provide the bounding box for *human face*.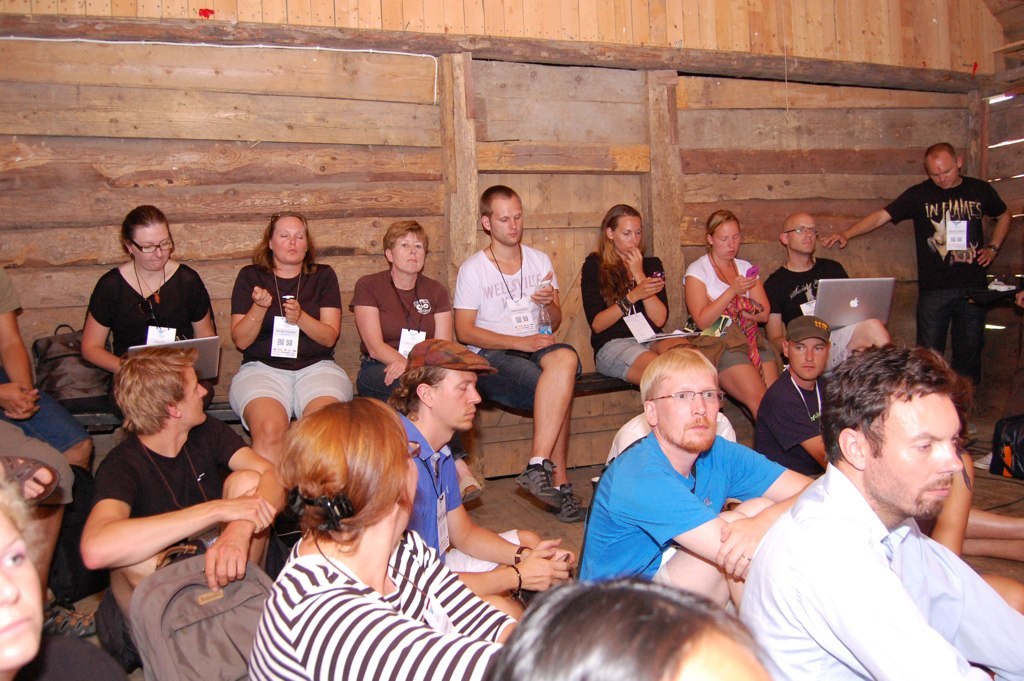
bbox=(387, 226, 431, 281).
